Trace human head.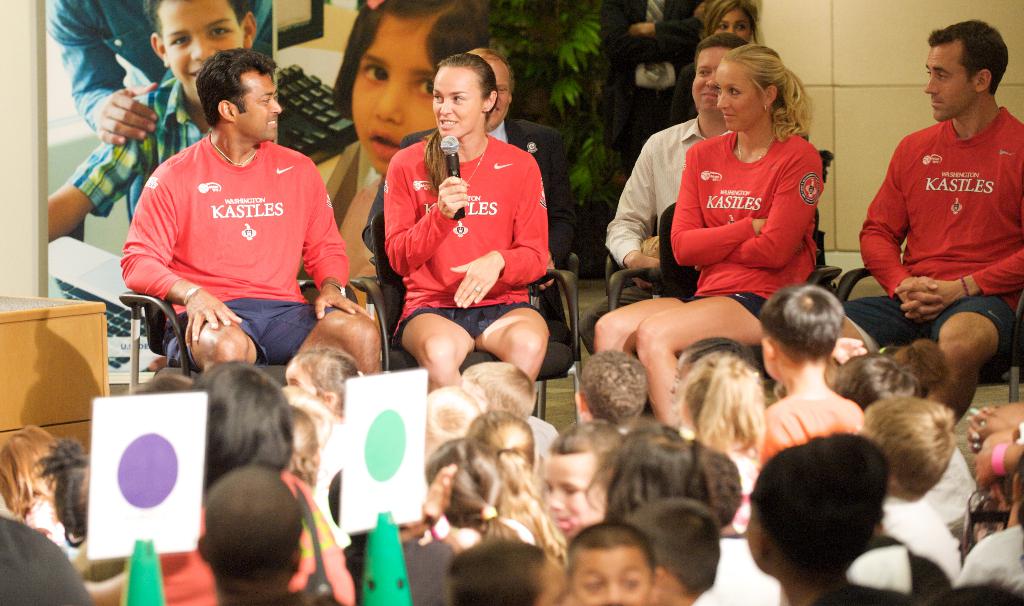
Traced to (left=196, top=463, right=303, bottom=591).
